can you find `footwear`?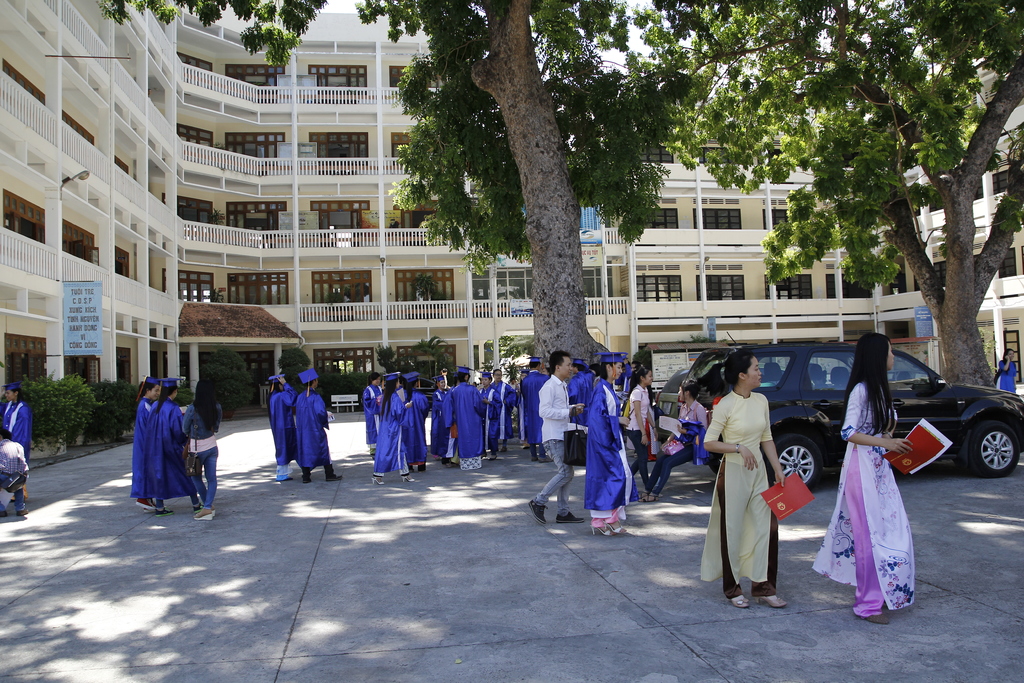
Yes, bounding box: bbox(857, 613, 893, 624).
